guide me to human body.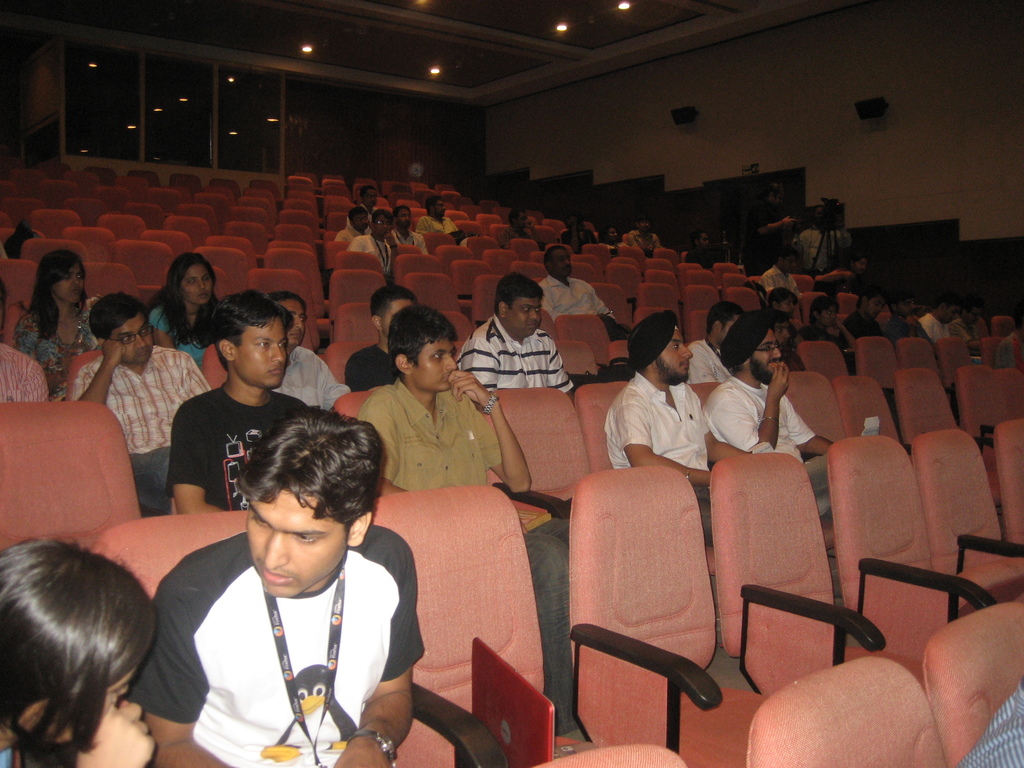
Guidance: (686, 300, 741, 381).
